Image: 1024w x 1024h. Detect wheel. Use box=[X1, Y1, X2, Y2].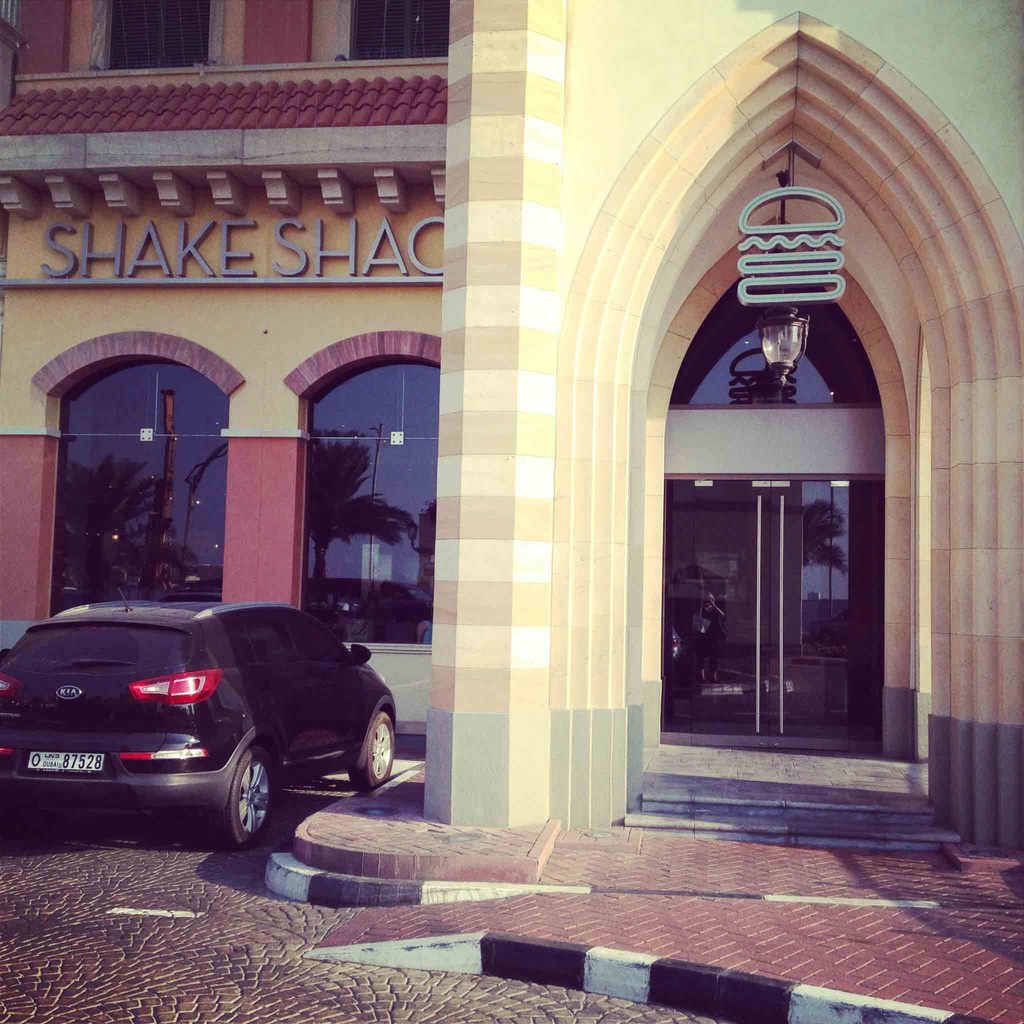
box=[204, 748, 280, 858].
